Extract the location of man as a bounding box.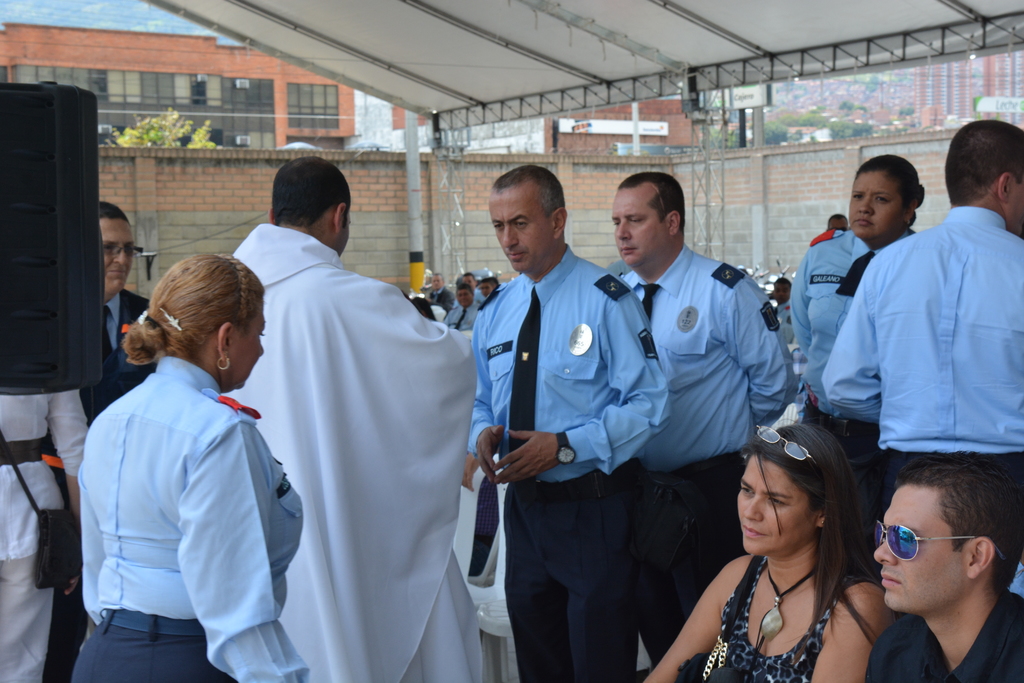
[x1=828, y1=210, x2=851, y2=228].
